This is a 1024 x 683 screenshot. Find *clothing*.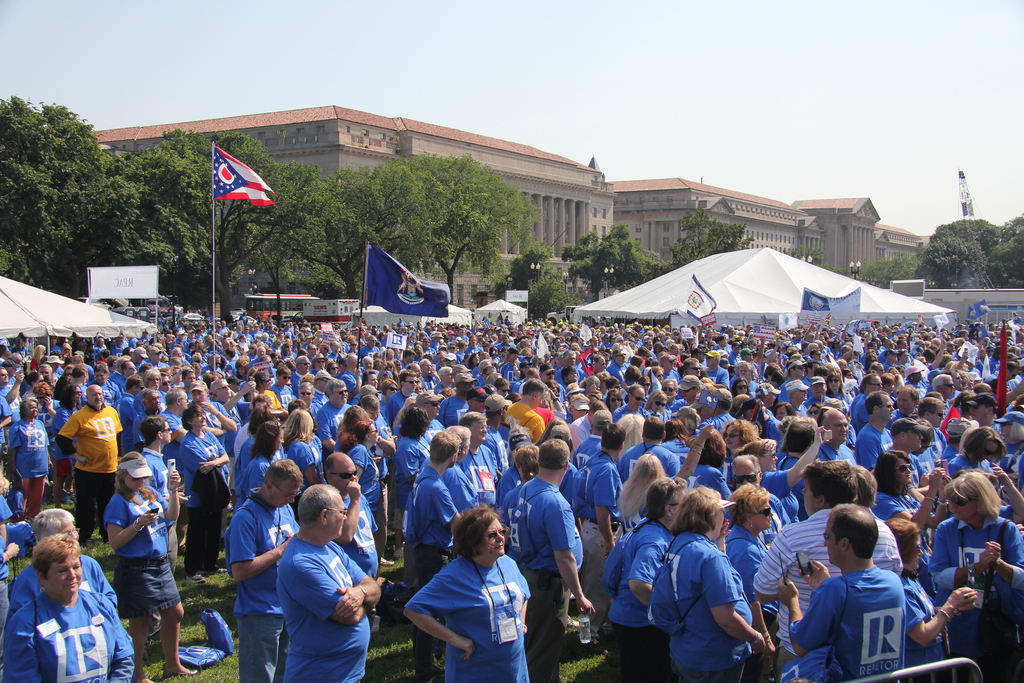
Bounding box: <bbox>409, 550, 535, 682</bbox>.
